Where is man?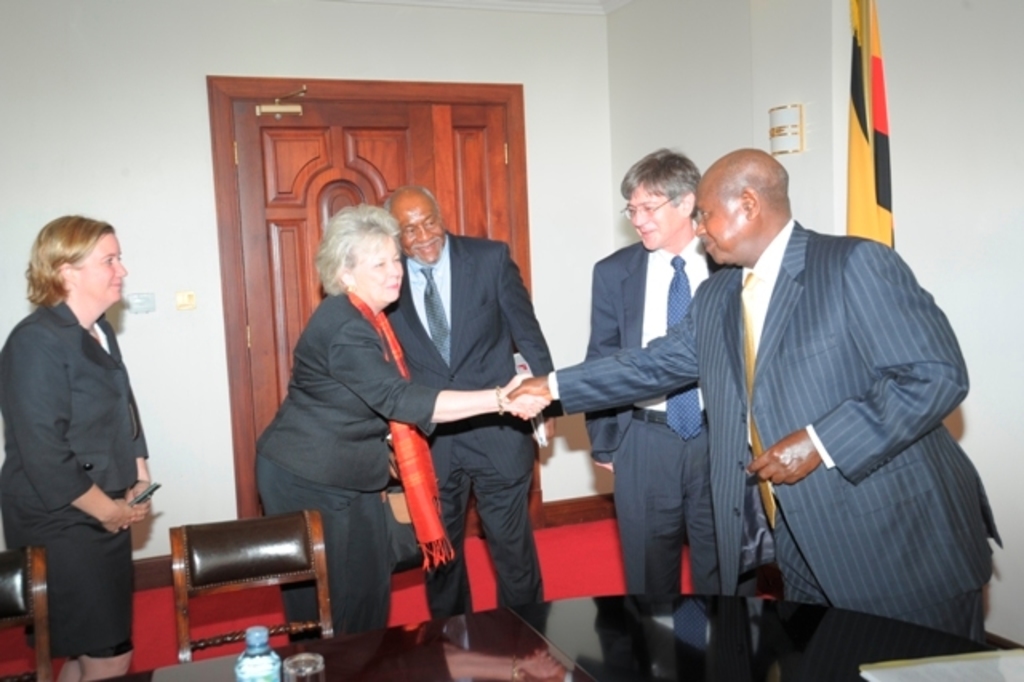
BBox(586, 147, 755, 608).
